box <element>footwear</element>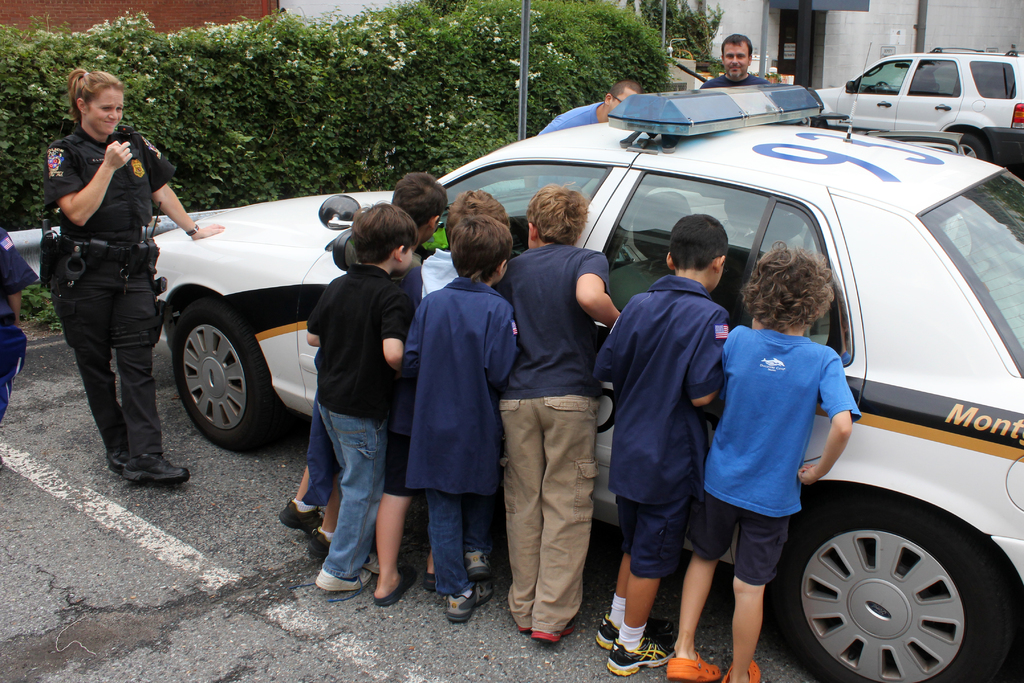
[122,450,192,483]
